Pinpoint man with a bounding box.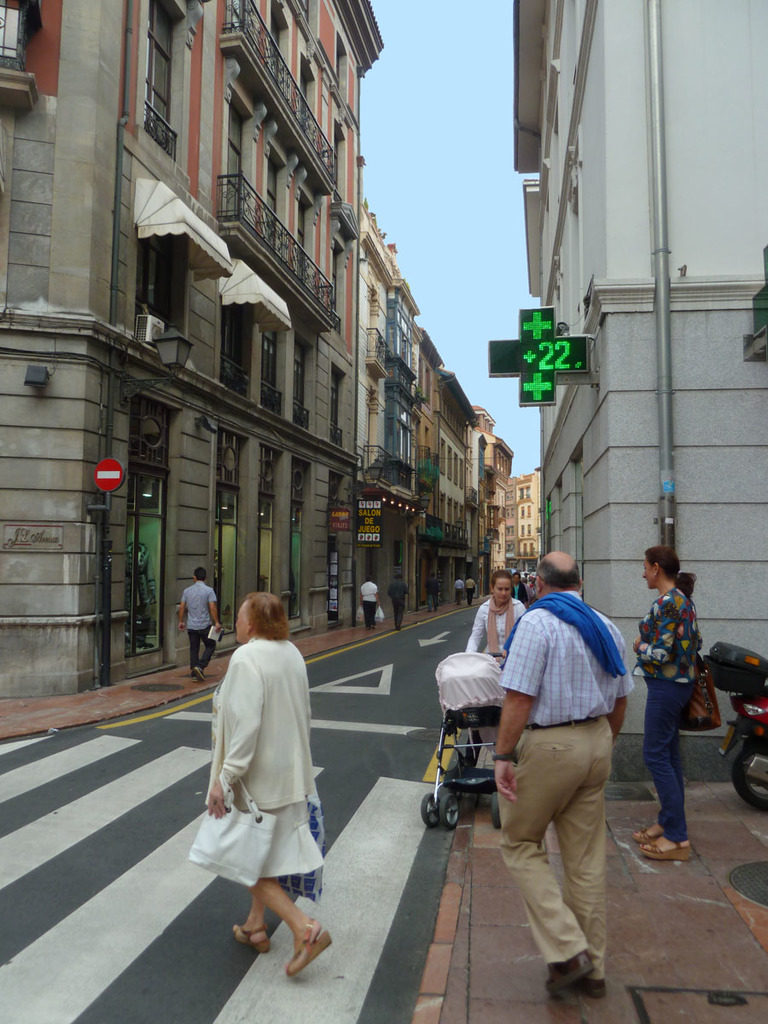
x1=183, y1=569, x2=221, y2=677.
